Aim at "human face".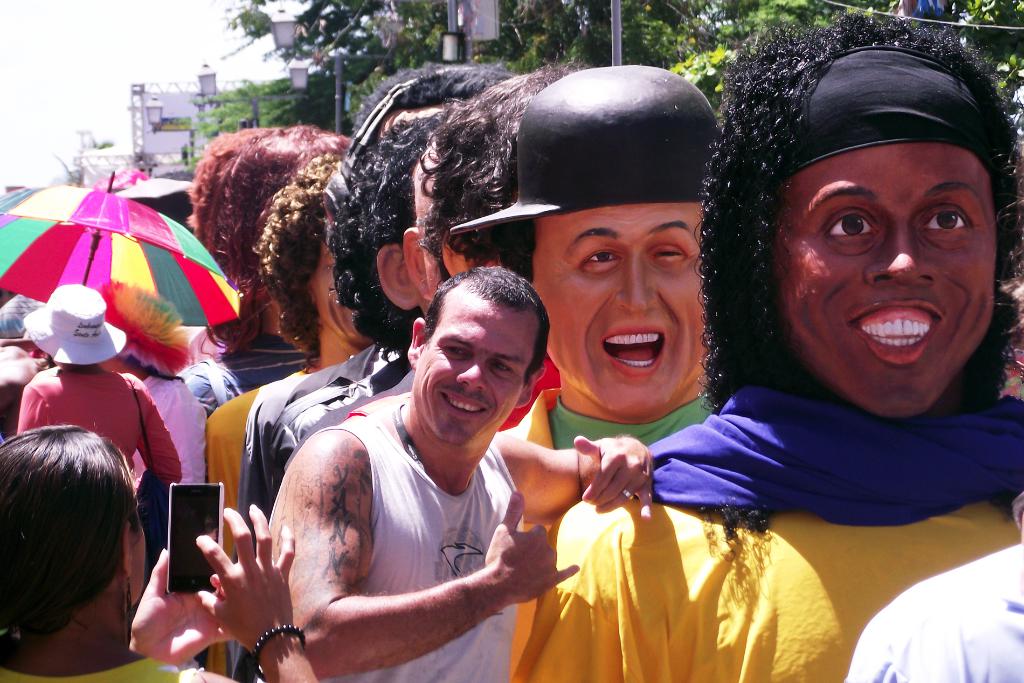
Aimed at [765, 143, 996, 420].
